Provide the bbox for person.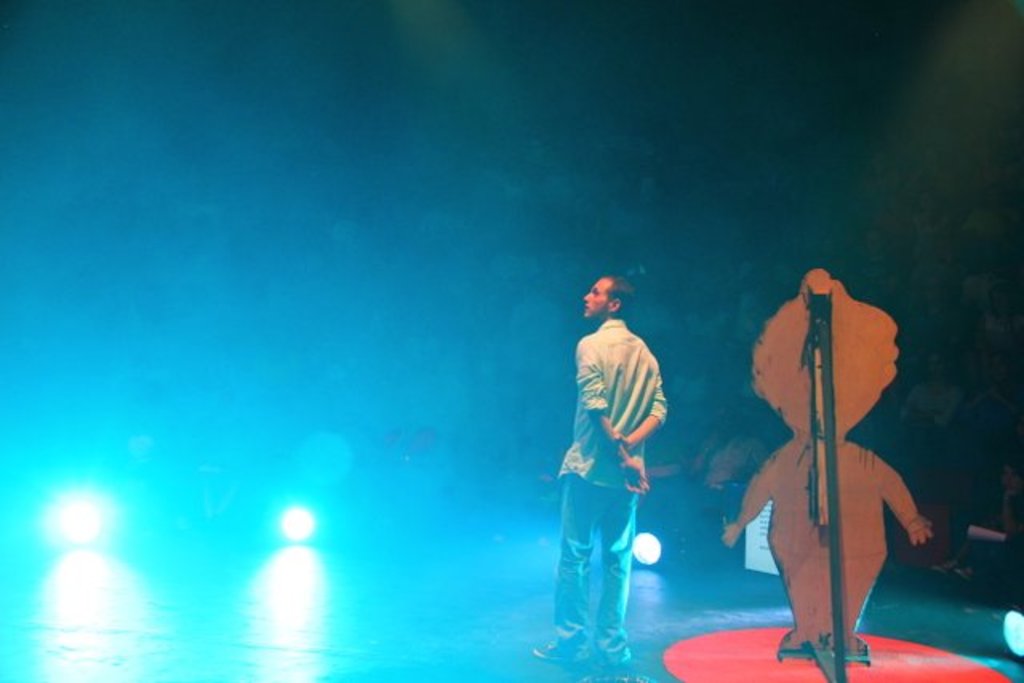
741, 234, 936, 675.
